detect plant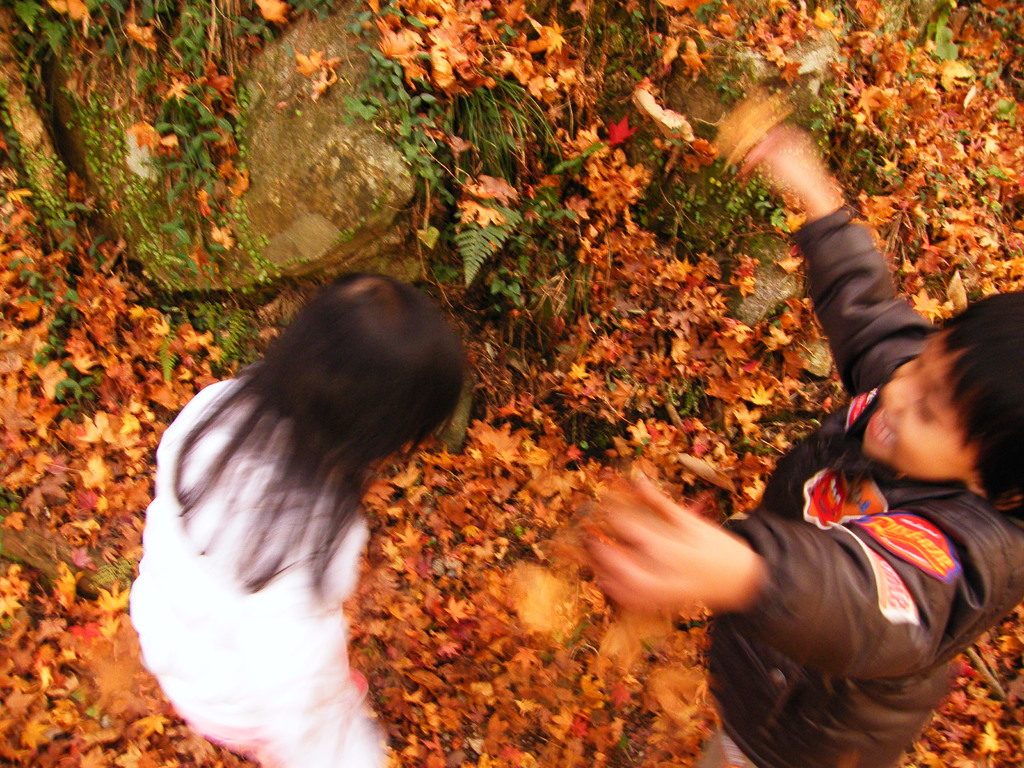
rect(578, 440, 596, 452)
